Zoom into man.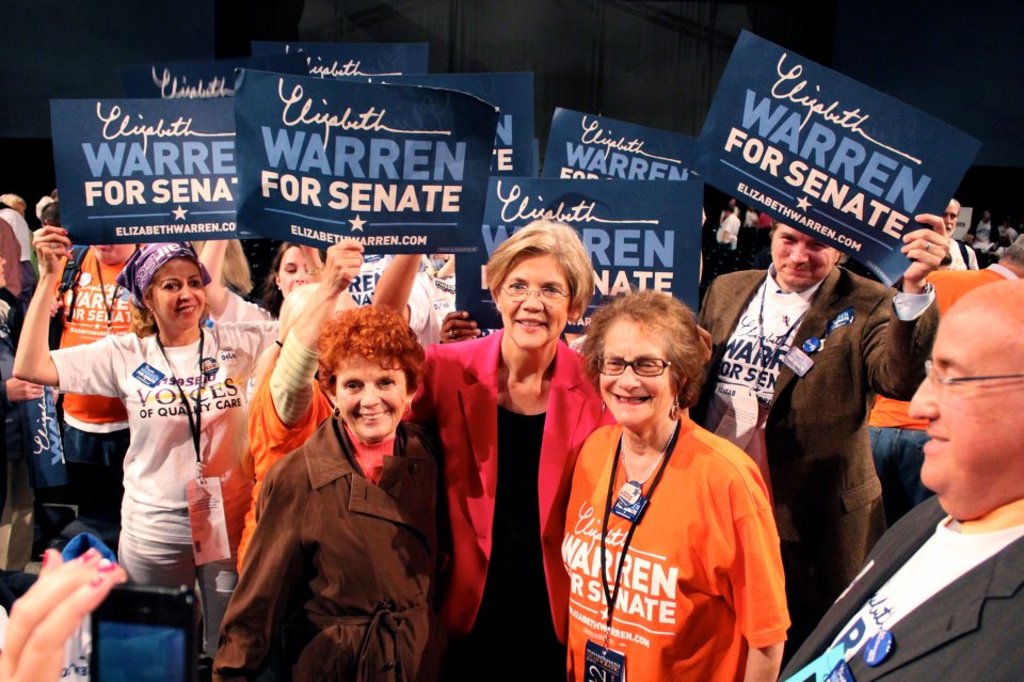
Zoom target: <box>929,186,981,275</box>.
